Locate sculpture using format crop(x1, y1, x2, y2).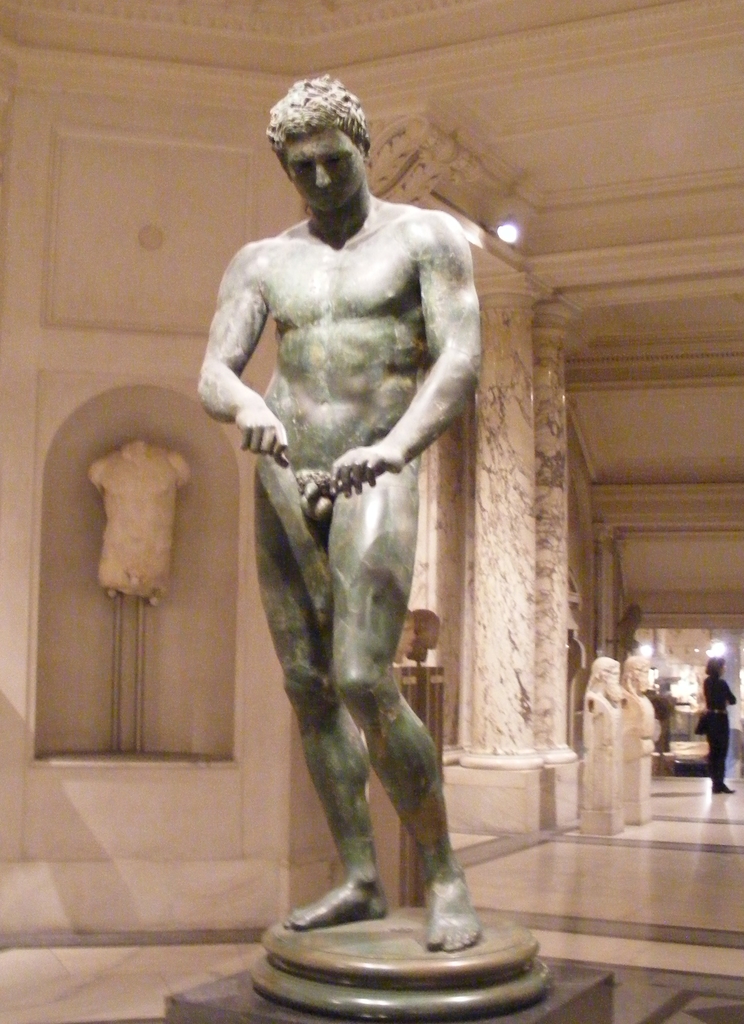
crop(615, 655, 656, 725).
